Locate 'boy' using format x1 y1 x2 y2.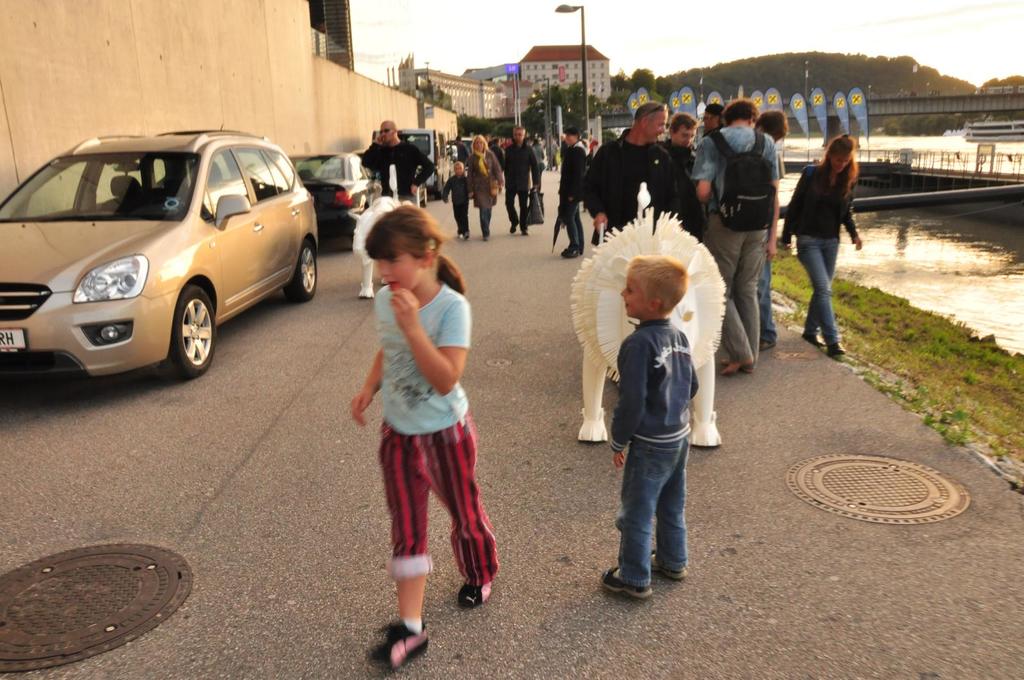
694 95 780 382.
